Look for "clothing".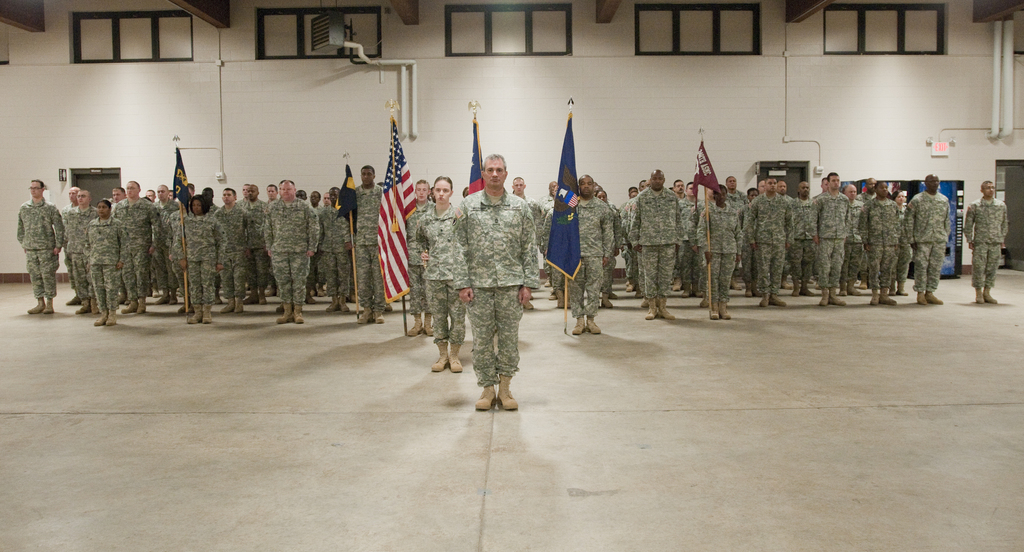
Found: 894 198 917 280.
